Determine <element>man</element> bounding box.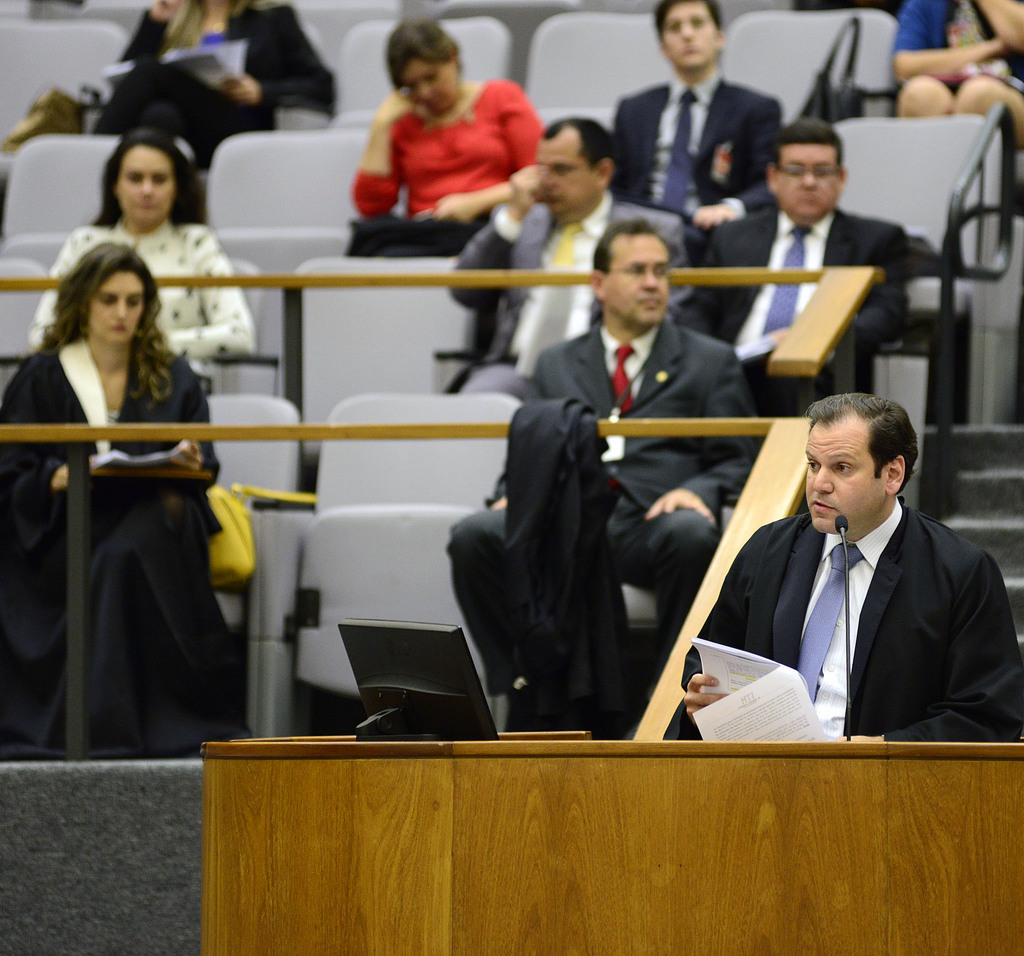
Determined: [left=609, top=0, right=792, bottom=255].
